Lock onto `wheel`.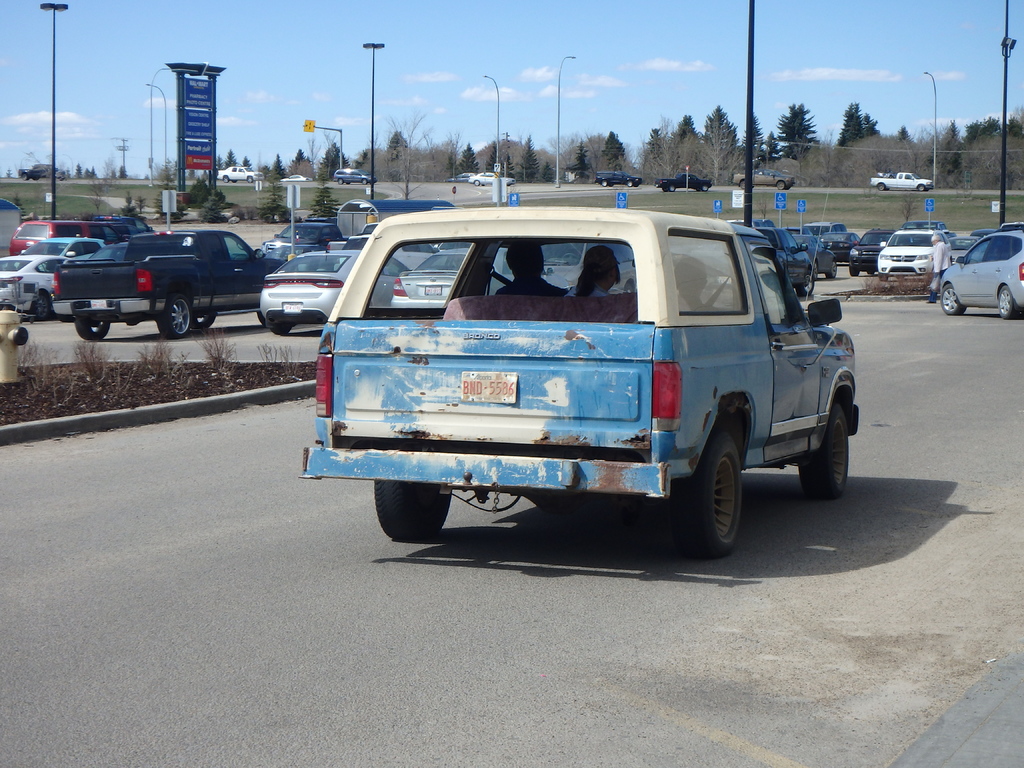
Locked: rect(679, 426, 761, 553).
